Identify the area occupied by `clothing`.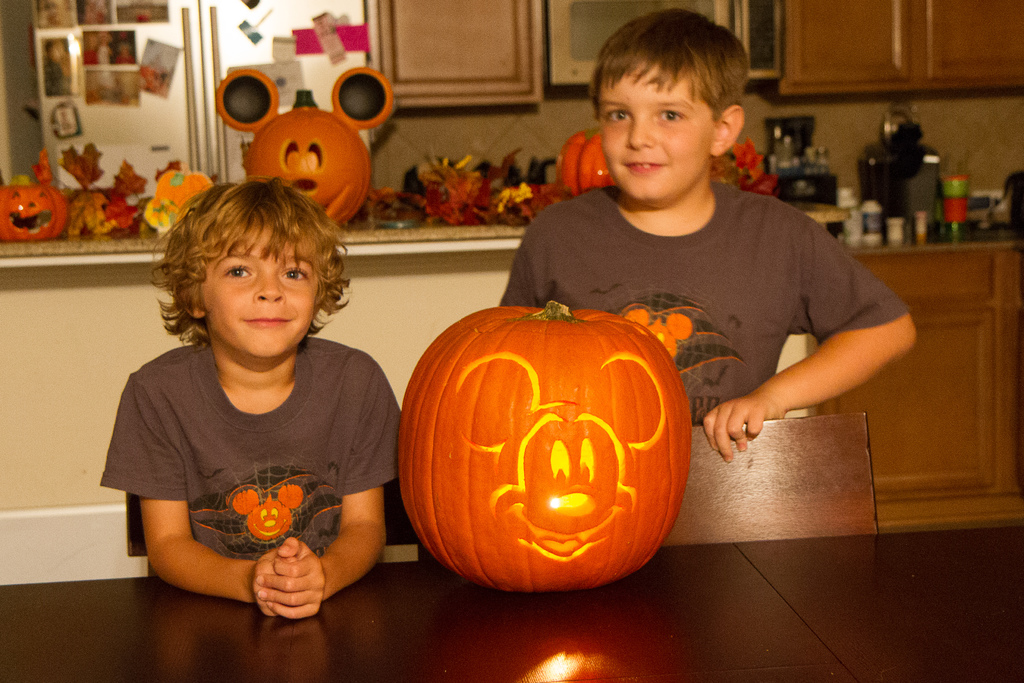
Area: x1=93 y1=333 x2=413 y2=568.
